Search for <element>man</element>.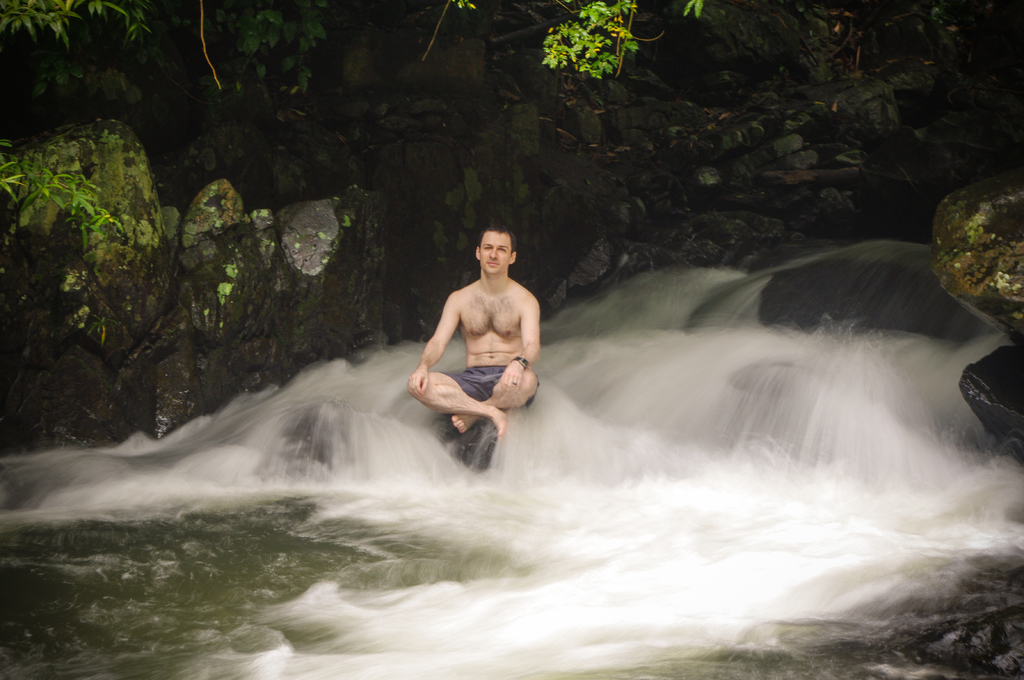
Found at (405,224,539,443).
